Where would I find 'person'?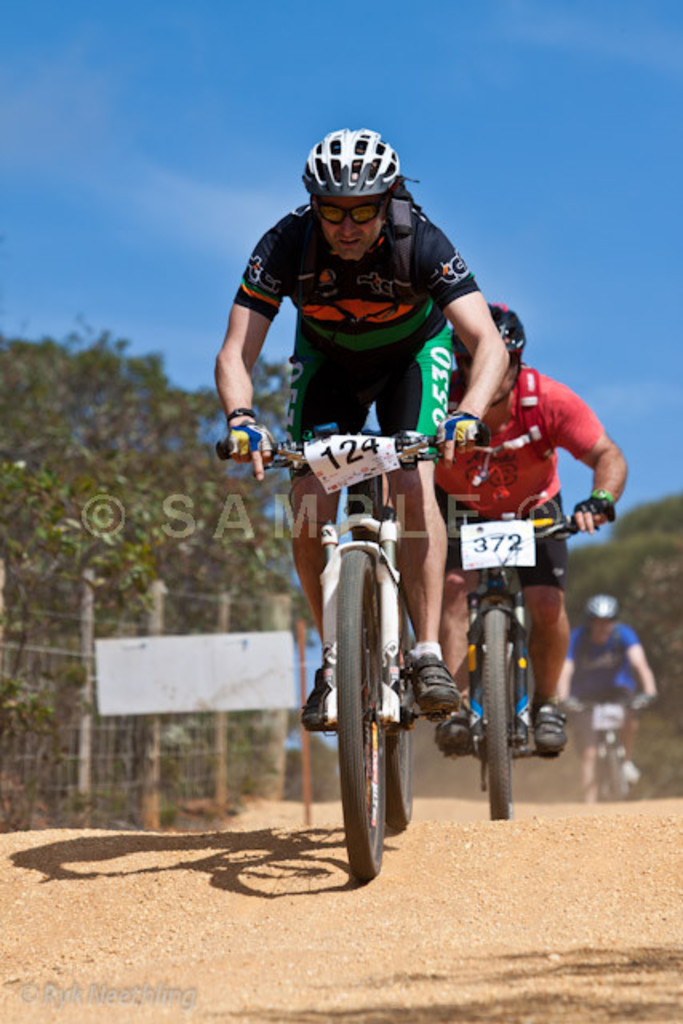
At box(429, 307, 627, 754).
